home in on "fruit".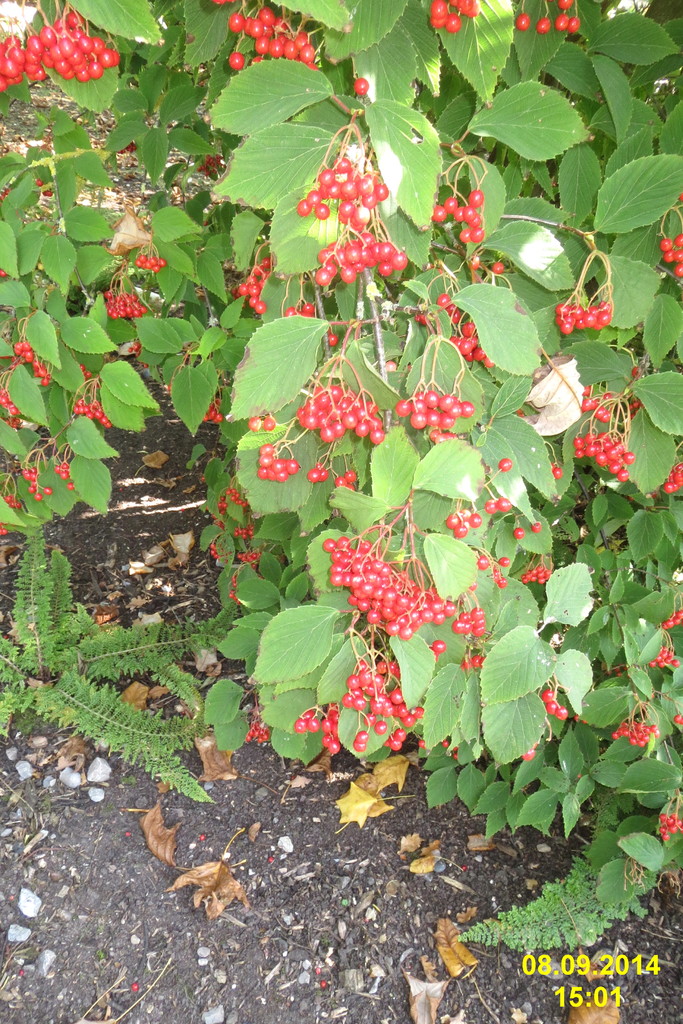
Homed in at bbox=[498, 494, 513, 518].
